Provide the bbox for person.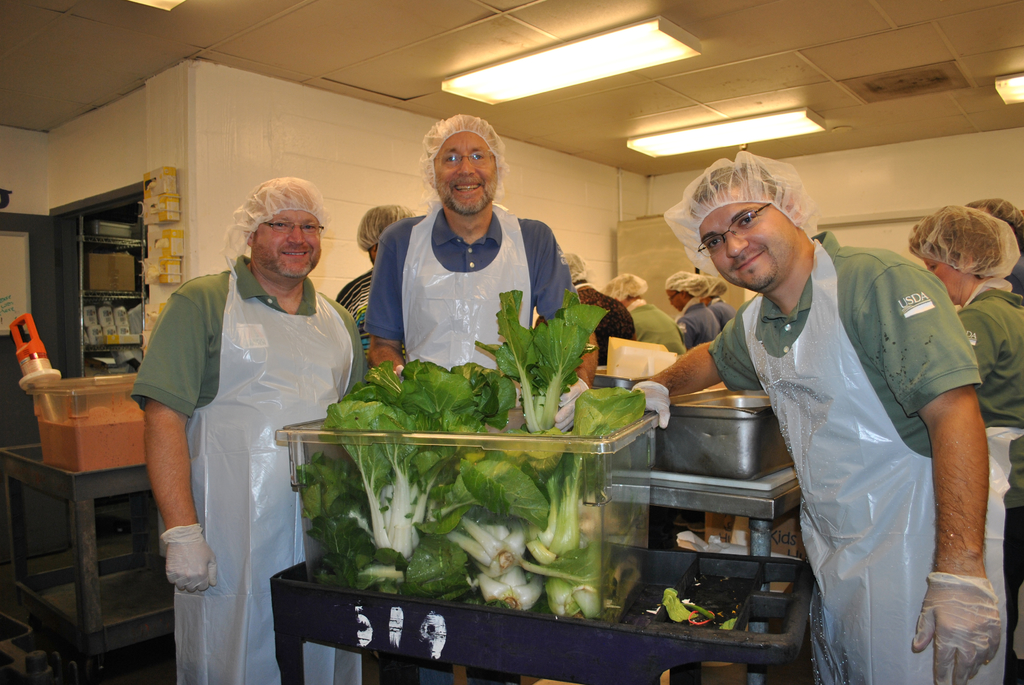
Rect(131, 178, 363, 684).
